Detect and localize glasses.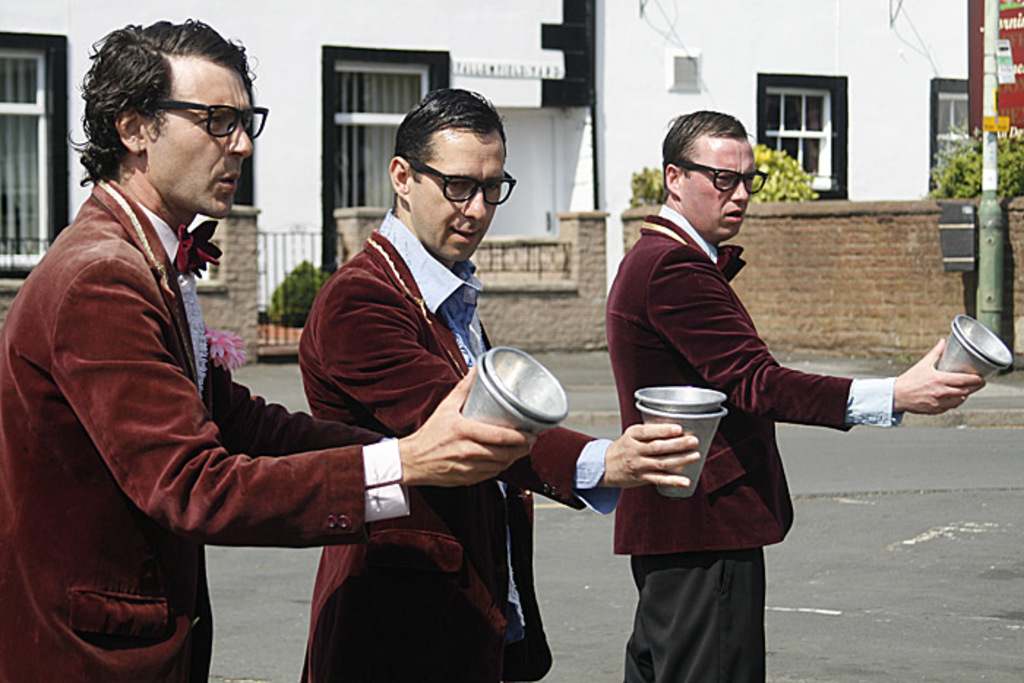
Localized at bbox=[671, 156, 769, 195].
